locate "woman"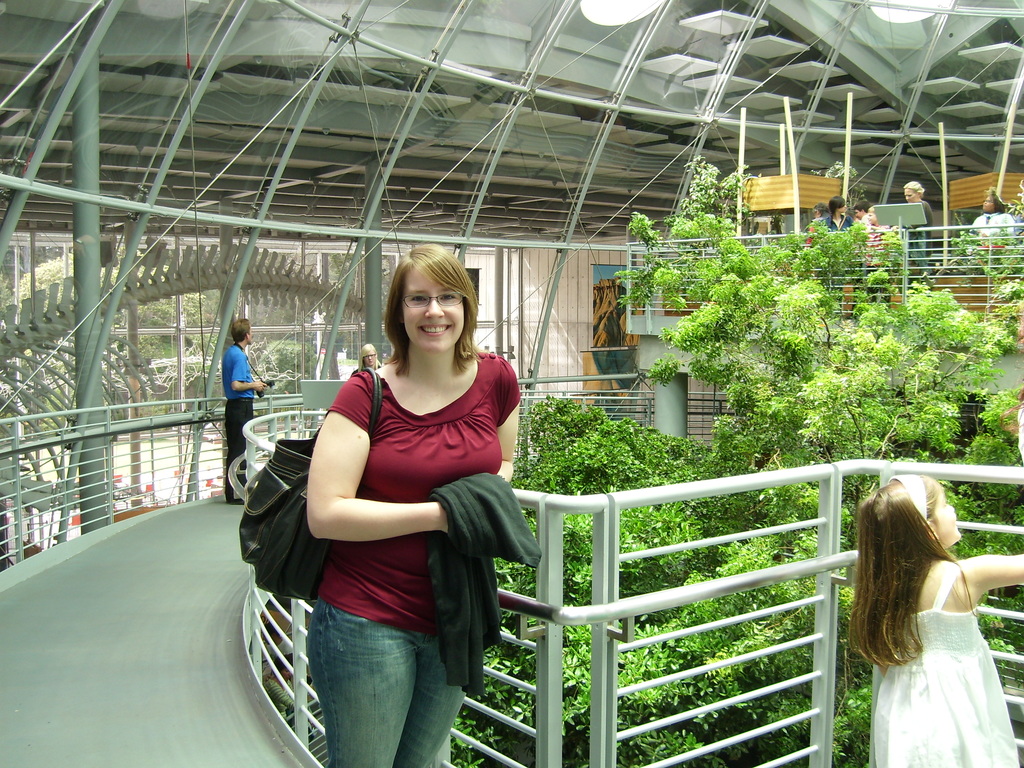
crop(348, 340, 385, 376)
